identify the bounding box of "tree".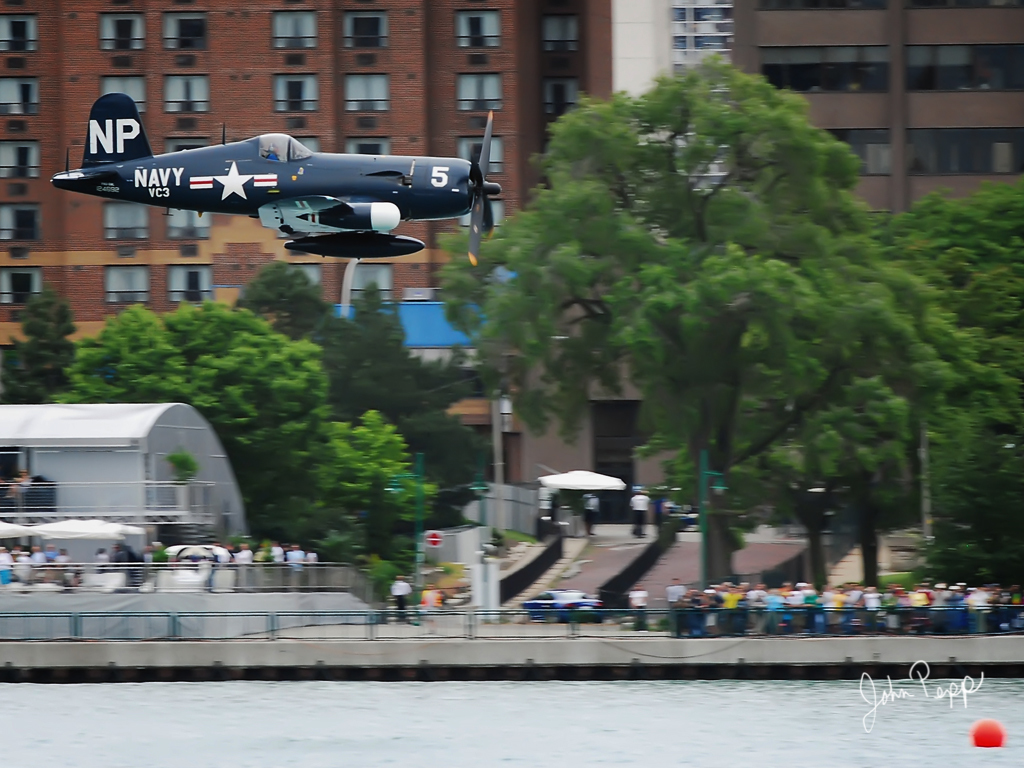
bbox=(870, 173, 1023, 596).
